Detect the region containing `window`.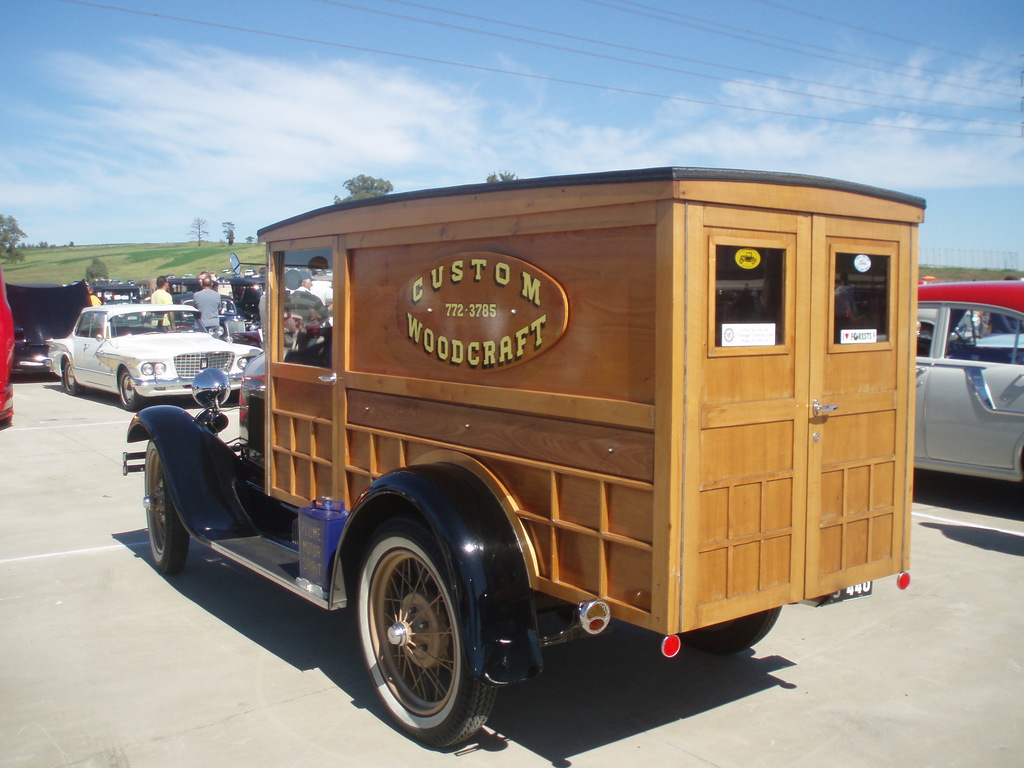
locate(703, 237, 797, 365).
